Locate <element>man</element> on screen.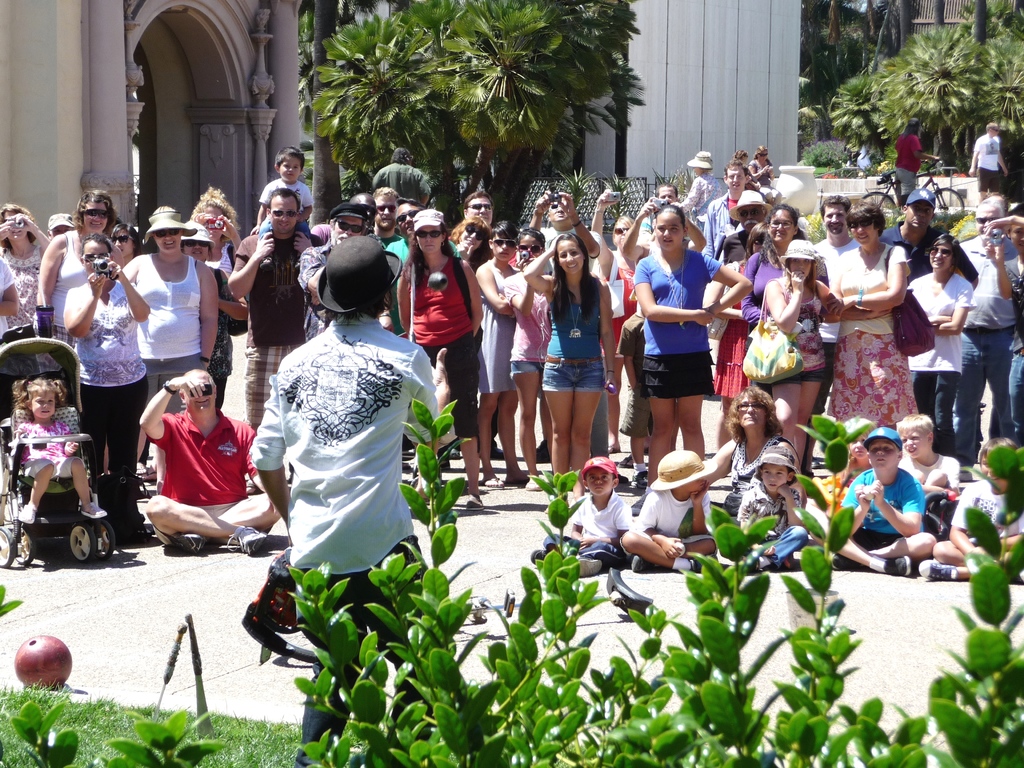
On screen at [x1=703, y1=160, x2=750, y2=259].
